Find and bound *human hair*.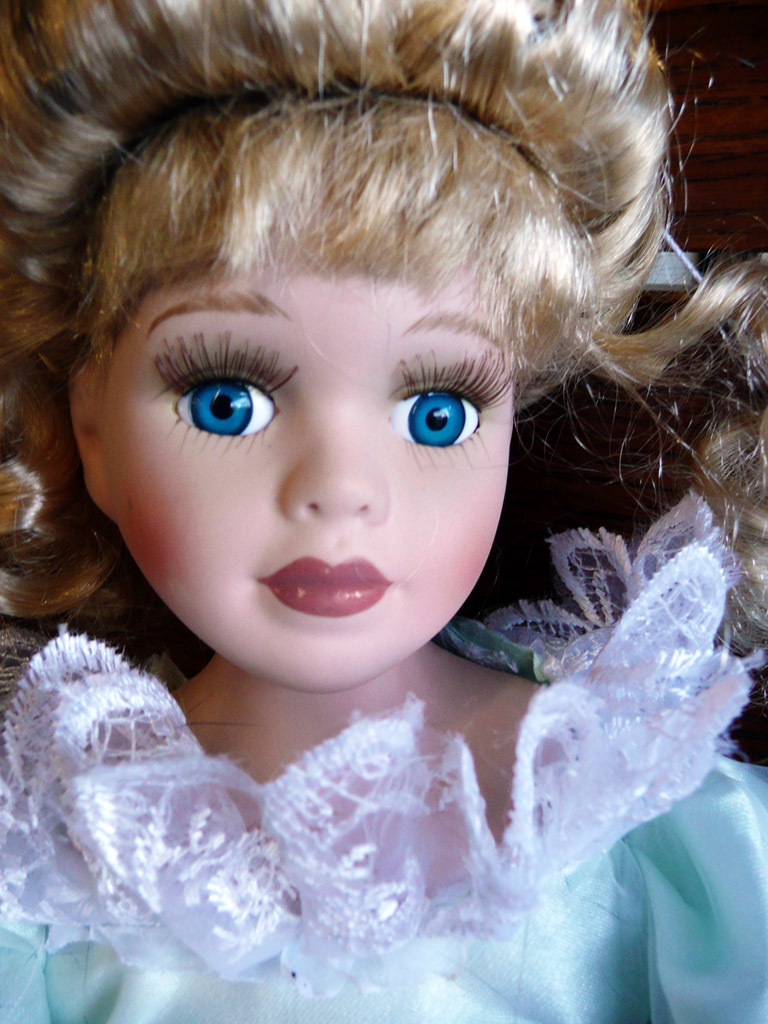
Bound: 64/17/699/438.
